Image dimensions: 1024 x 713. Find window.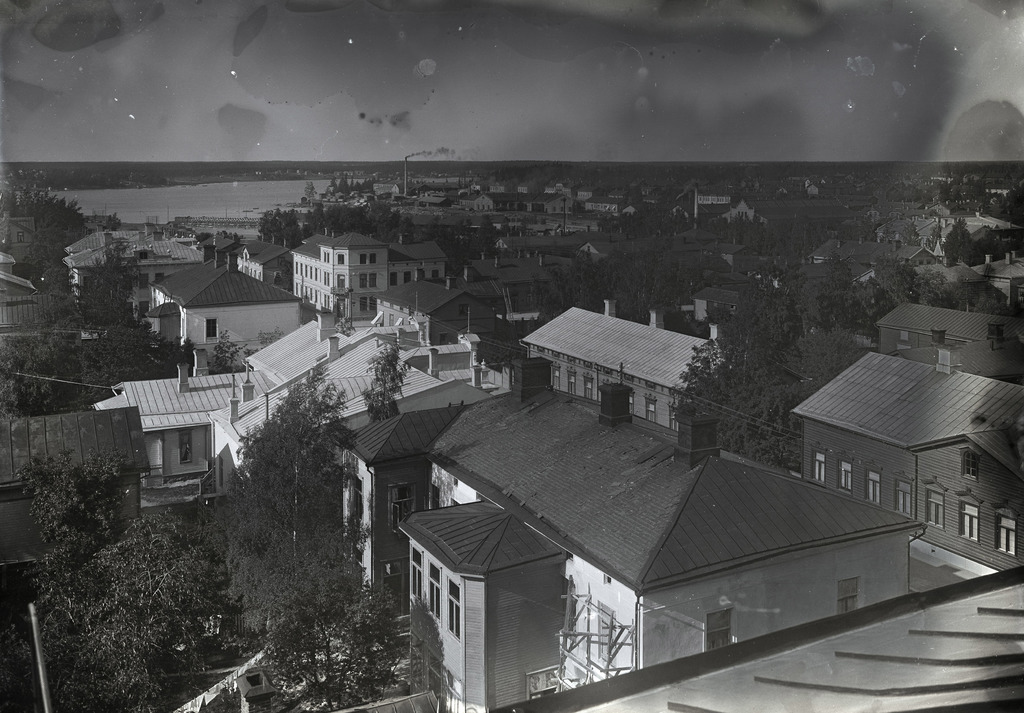
x1=698, y1=608, x2=732, y2=655.
